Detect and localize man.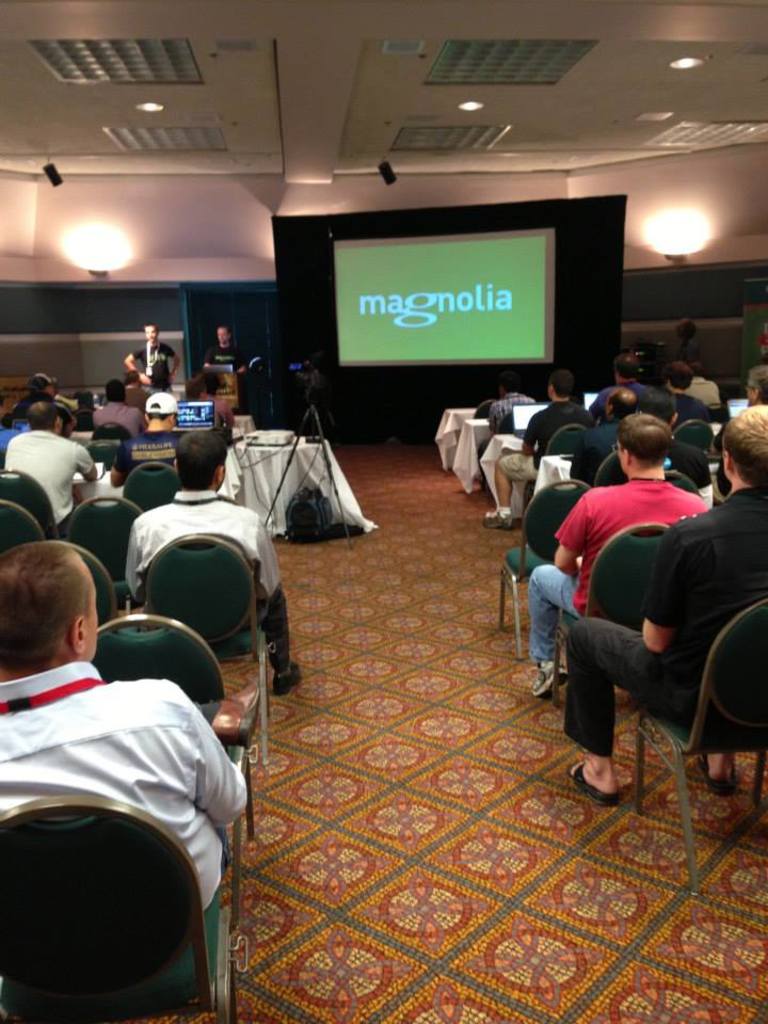
Localized at (left=97, top=377, right=145, bottom=433).
